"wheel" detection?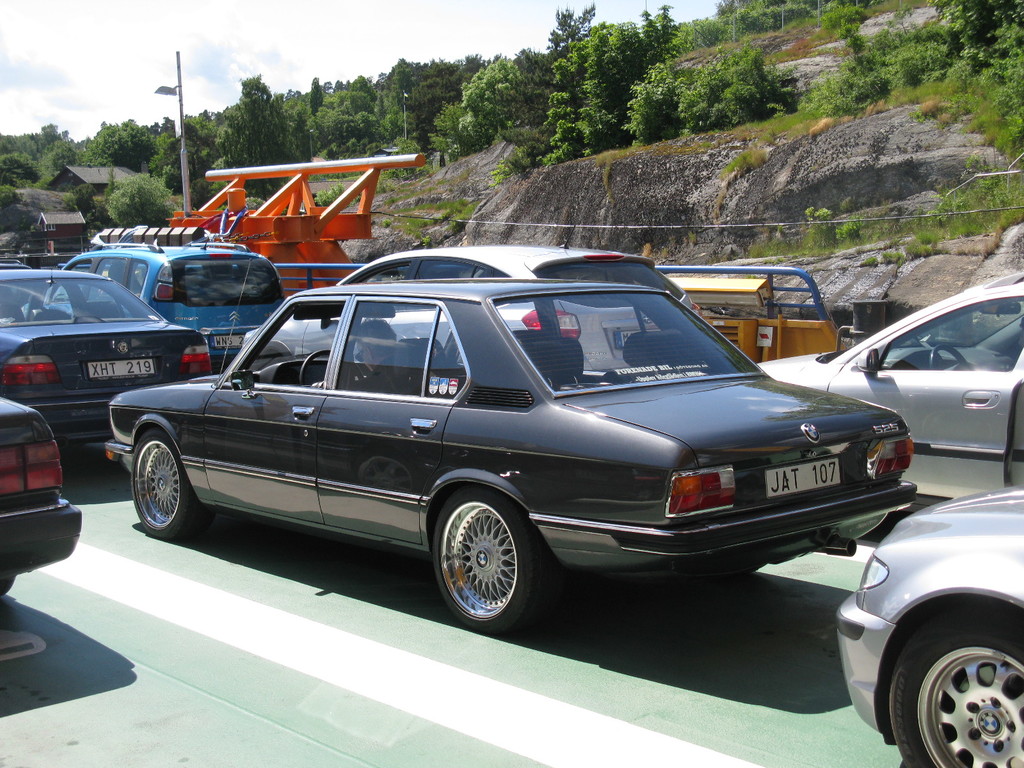
[883, 610, 1018, 767]
